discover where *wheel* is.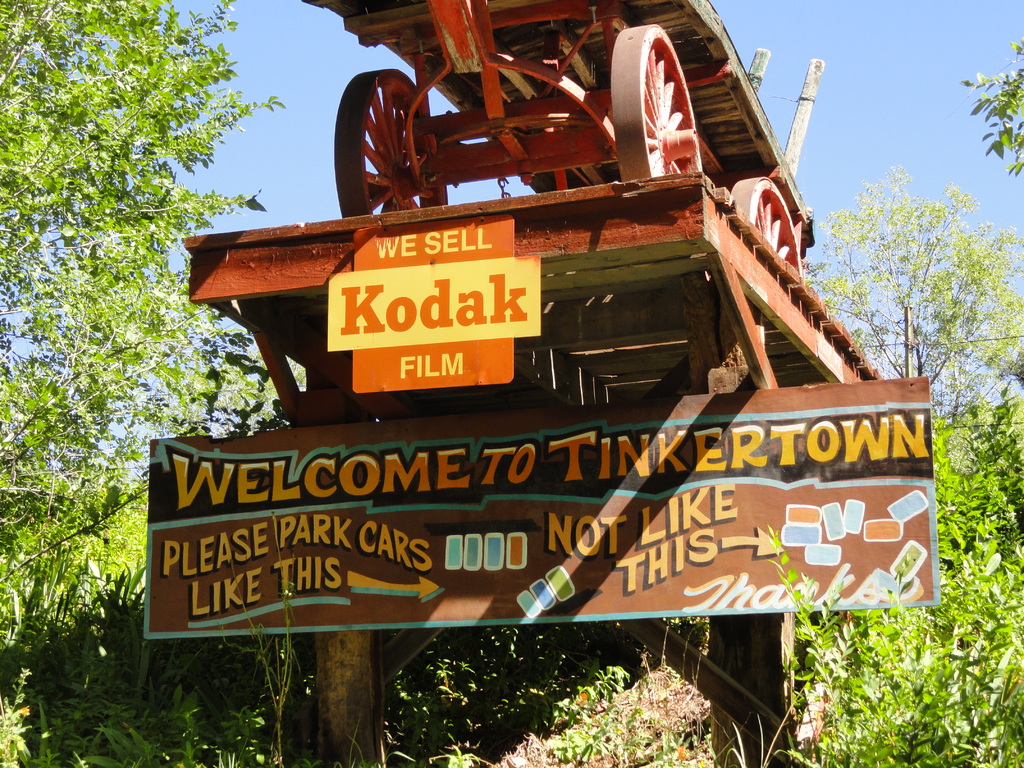
Discovered at 708/616/804/767.
